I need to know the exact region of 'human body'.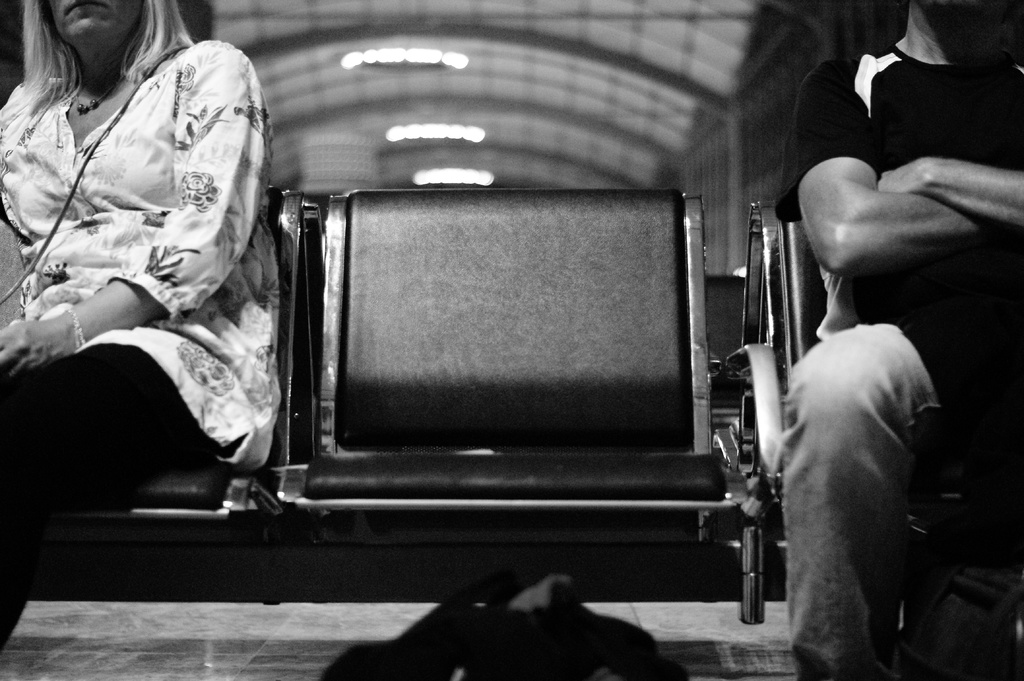
Region: bbox=(785, 0, 1007, 675).
